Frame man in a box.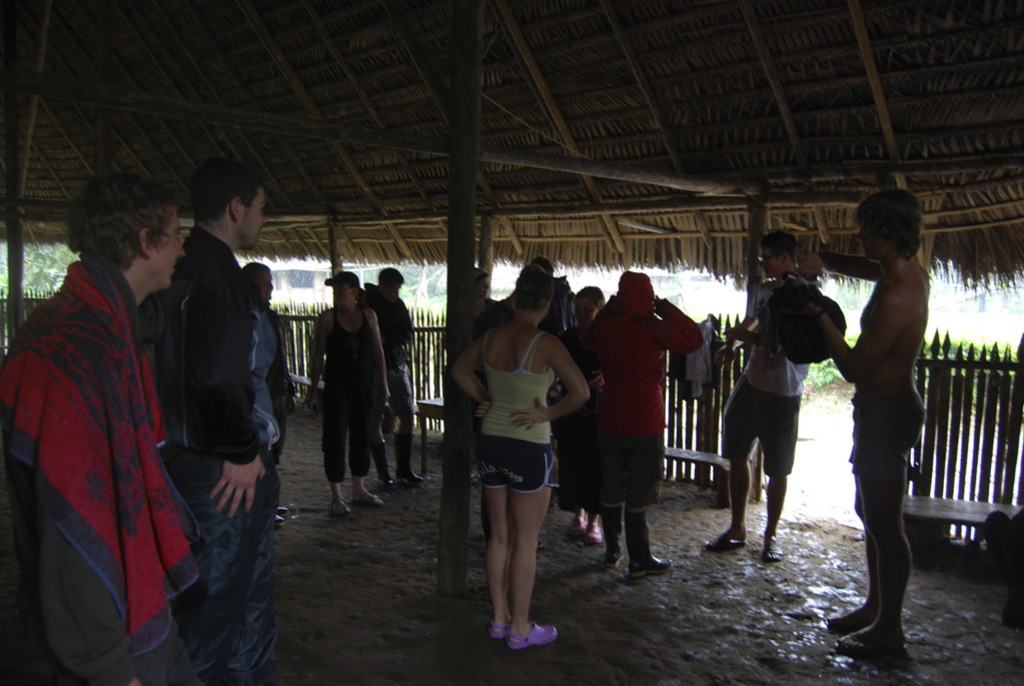
select_region(241, 262, 292, 529).
